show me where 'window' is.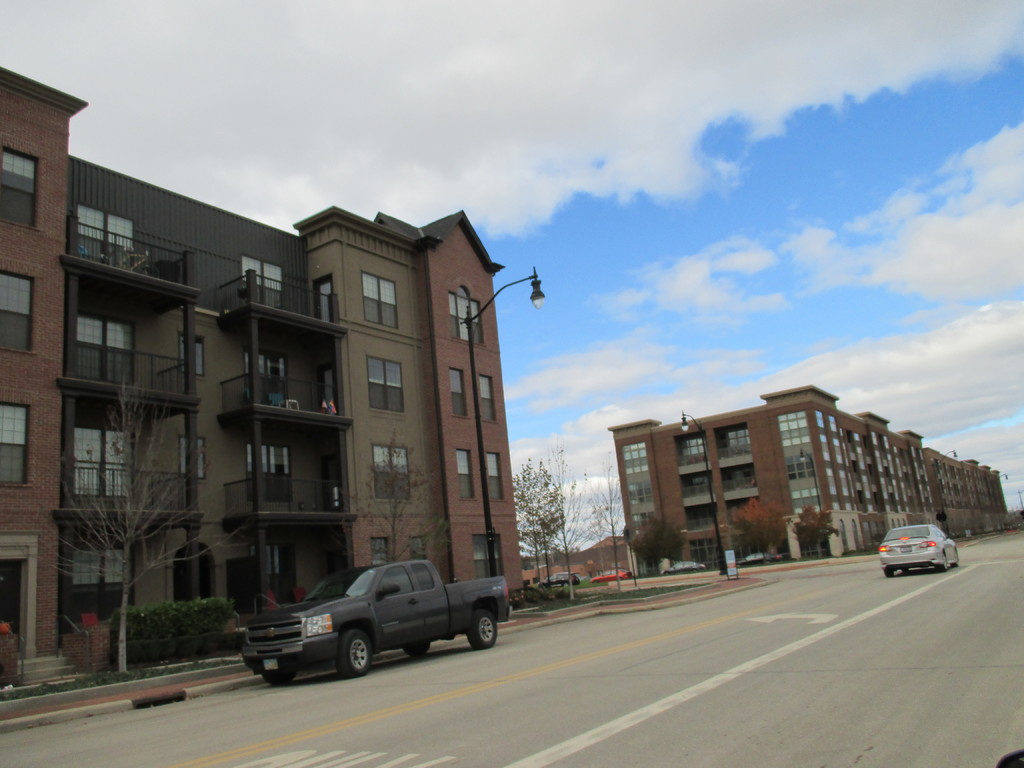
'window' is at x1=454, y1=452, x2=474, y2=500.
